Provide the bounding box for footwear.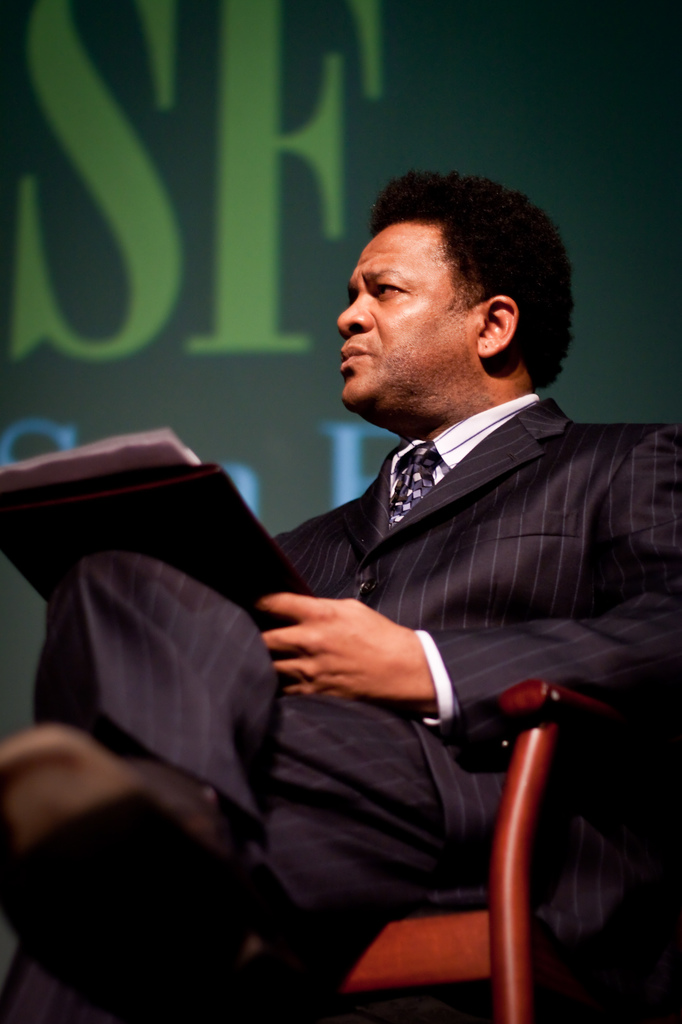
BBox(0, 732, 255, 1023).
